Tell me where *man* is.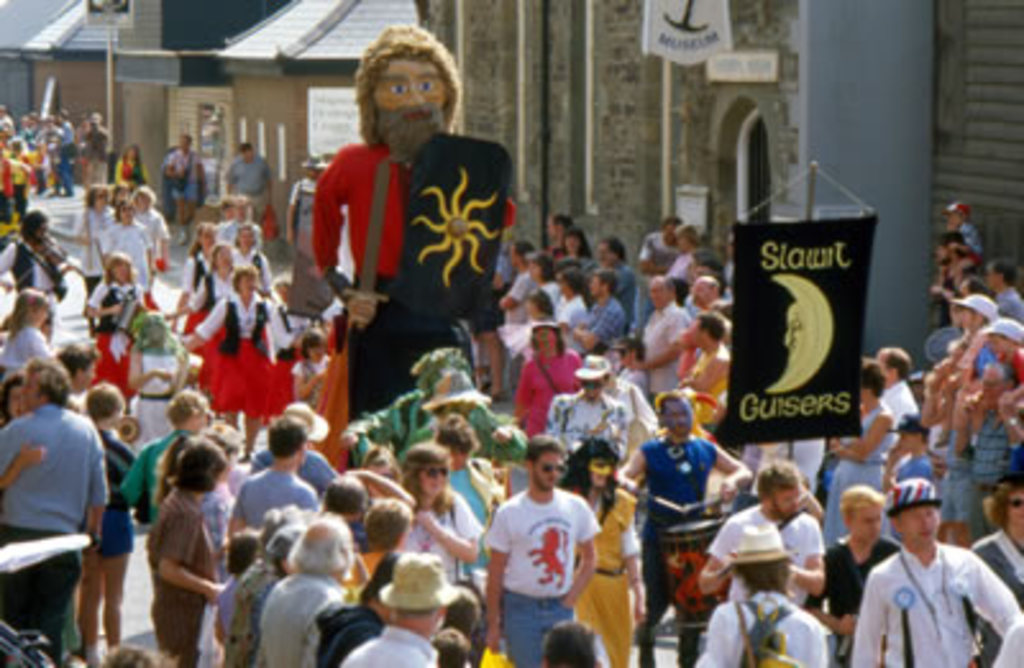
*man* is at 701:522:824:665.
